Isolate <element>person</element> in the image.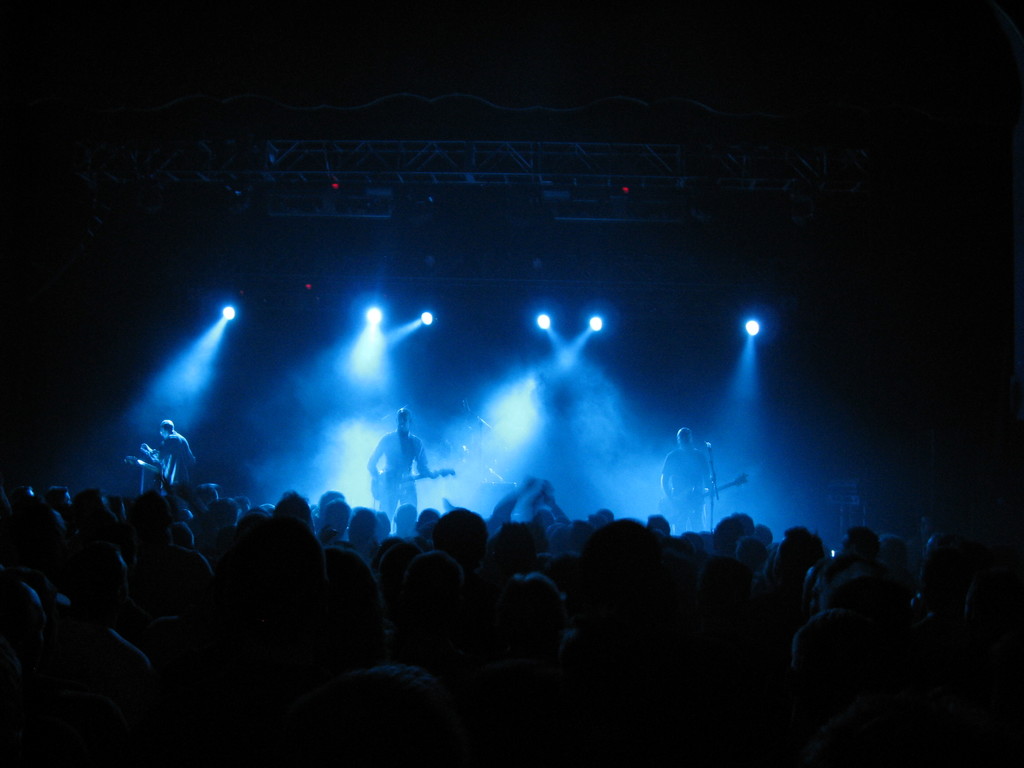
Isolated region: 664,426,714,538.
